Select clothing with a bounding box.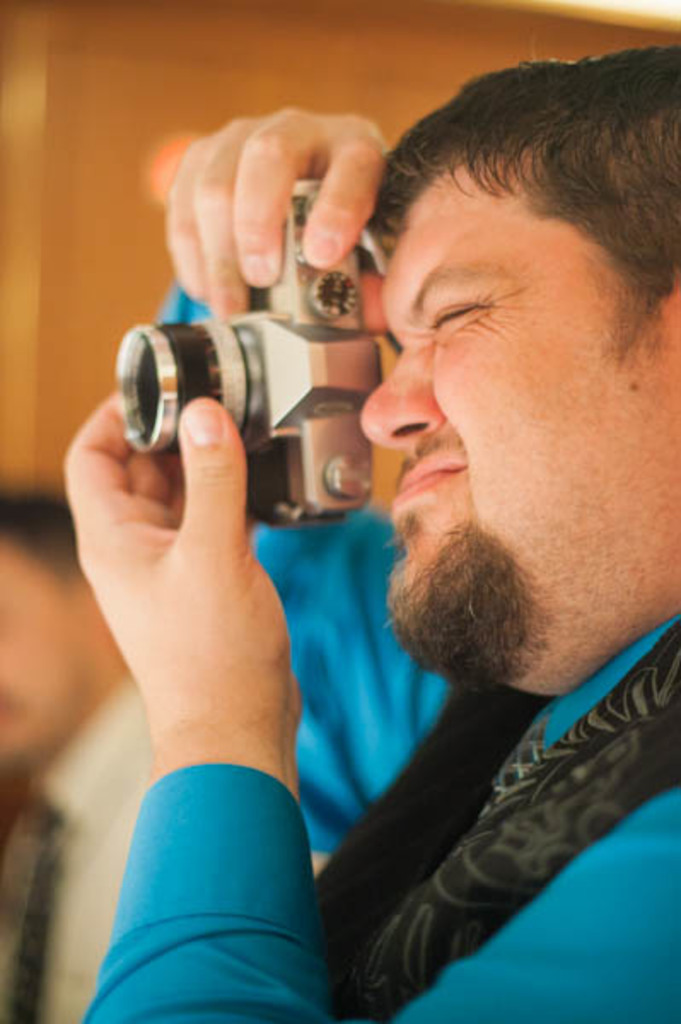
box(80, 290, 679, 1022).
